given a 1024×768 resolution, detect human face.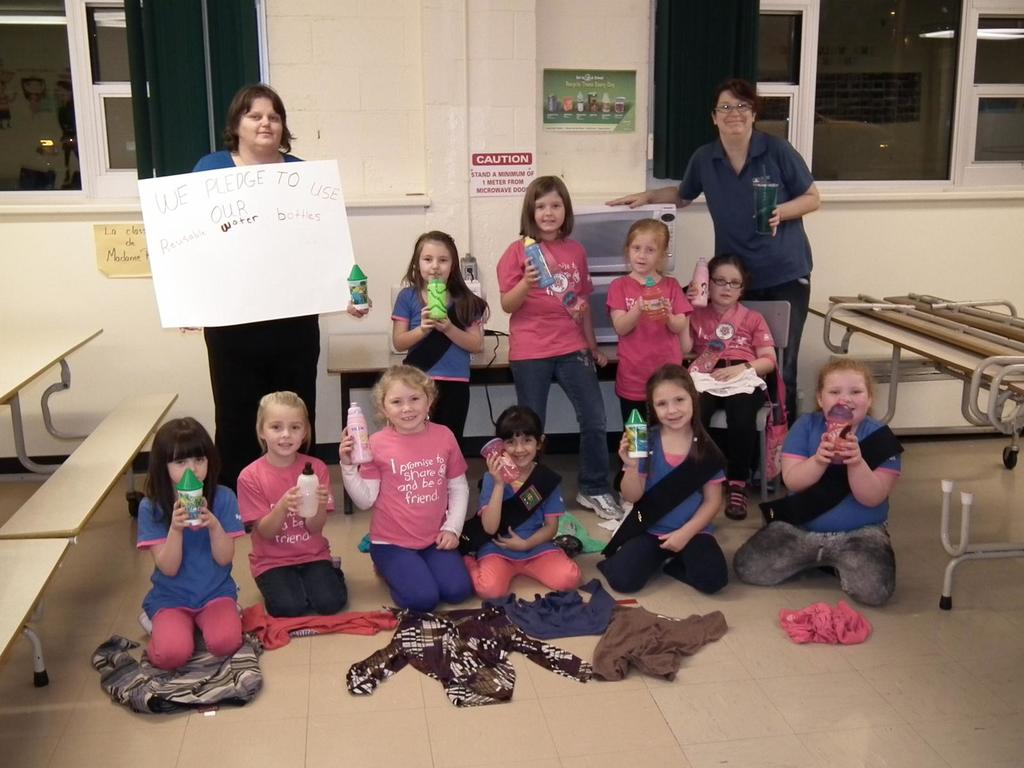
left=387, top=380, right=429, bottom=426.
